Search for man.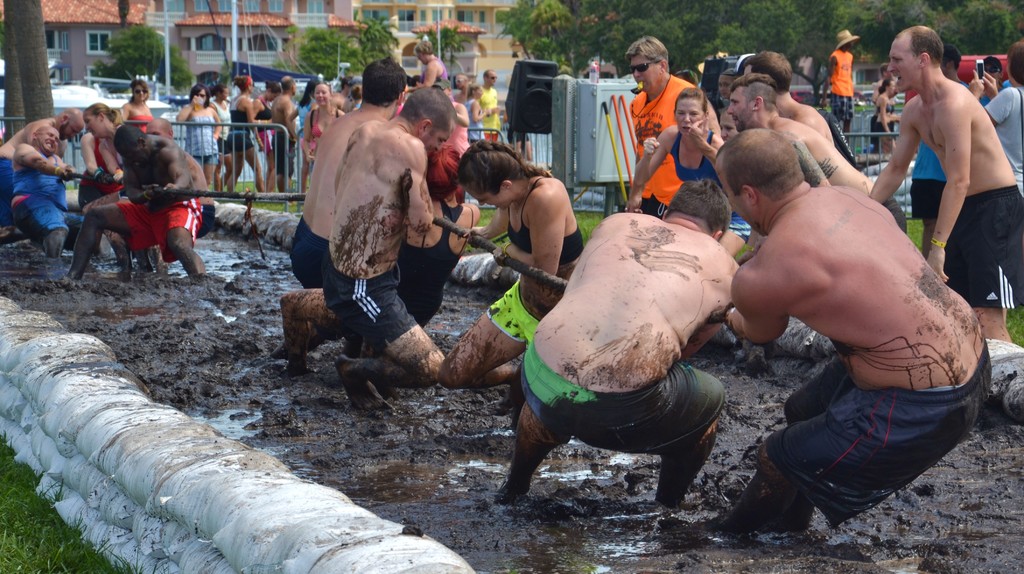
Found at select_region(709, 121, 997, 527).
